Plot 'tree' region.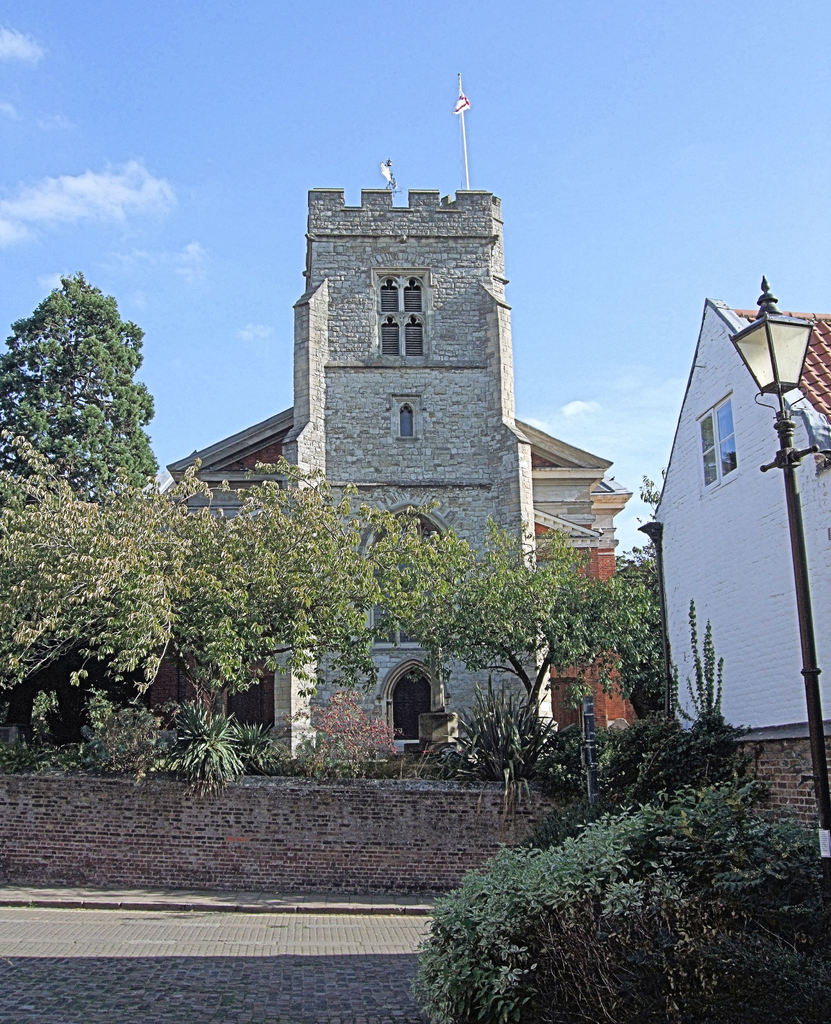
Plotted at {"left": 0, "top": 262, "right": 168, "bottom": 500}.
